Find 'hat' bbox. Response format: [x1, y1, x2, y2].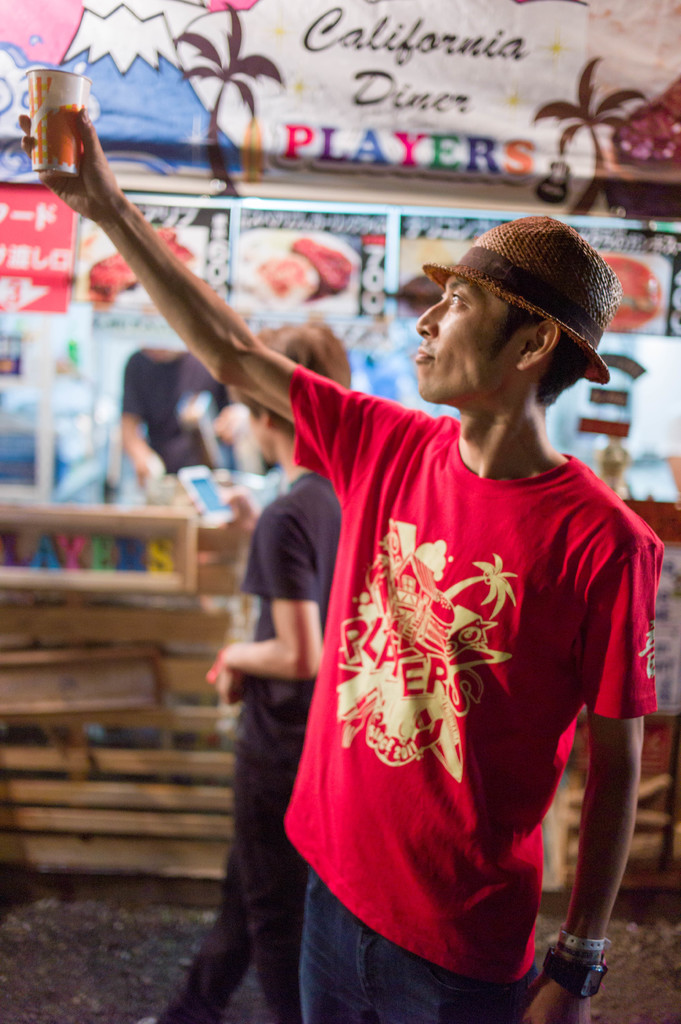
[426, 209, 613, 387].
